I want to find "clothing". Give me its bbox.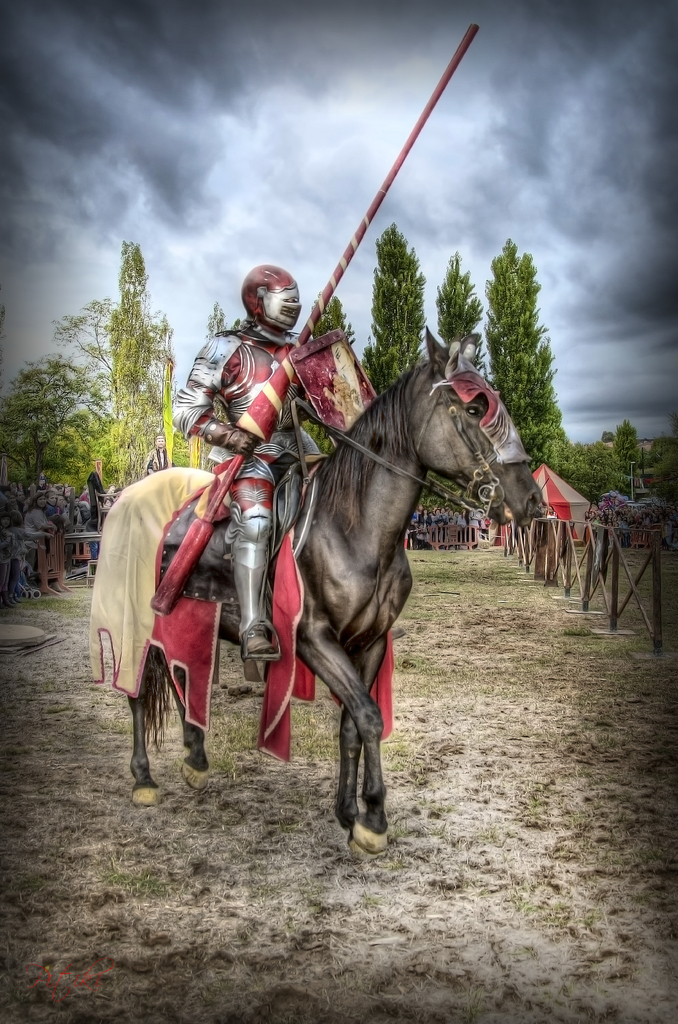
x1=167, y1=330, x2=316, y2=637.
